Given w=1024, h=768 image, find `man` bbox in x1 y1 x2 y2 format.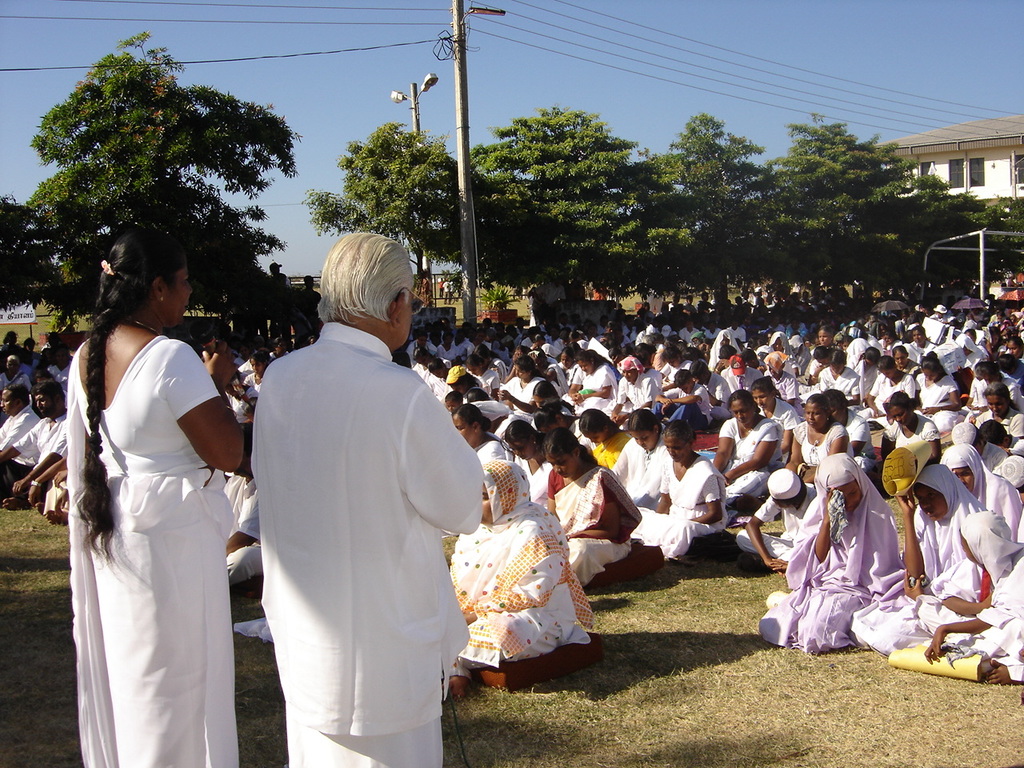
595 354 659 423.
